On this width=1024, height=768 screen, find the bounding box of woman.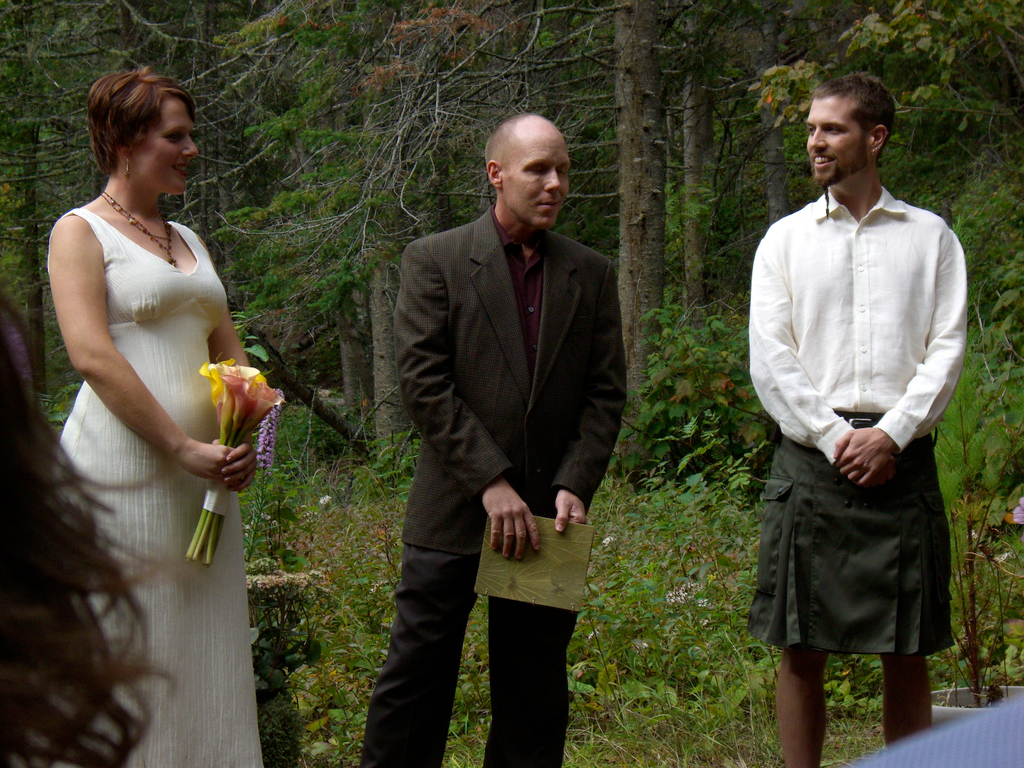
Bounding box: box=[0, 287, 181, 767].
